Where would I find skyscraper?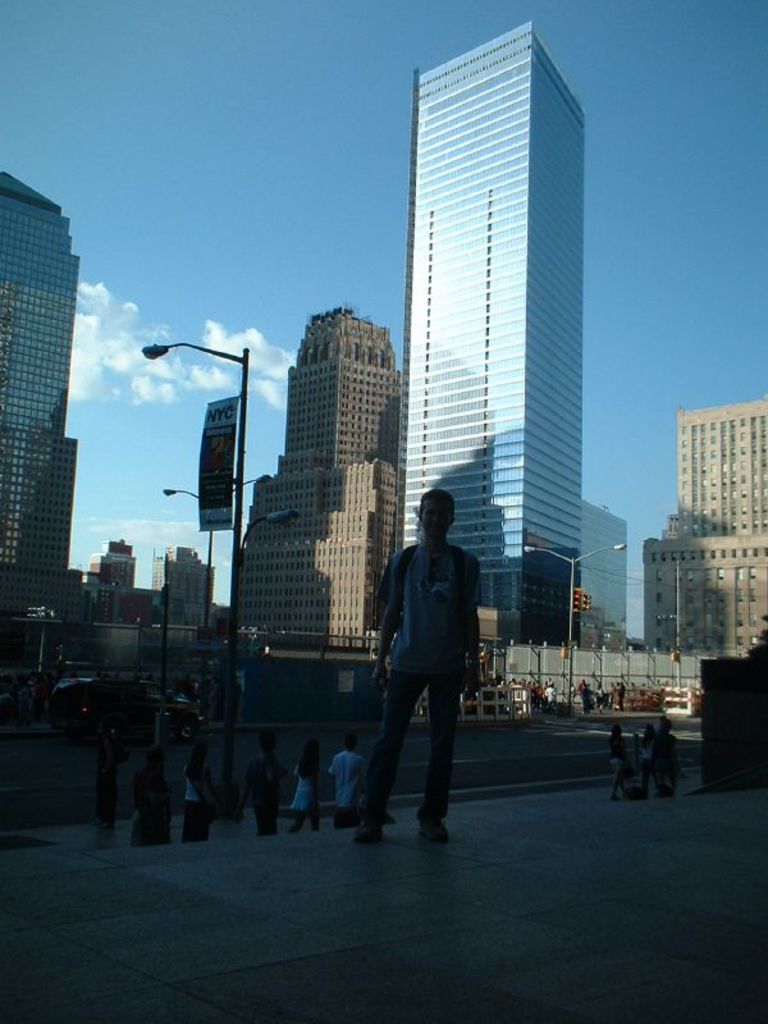
At <region>374, 0, 618, 613</region>.
